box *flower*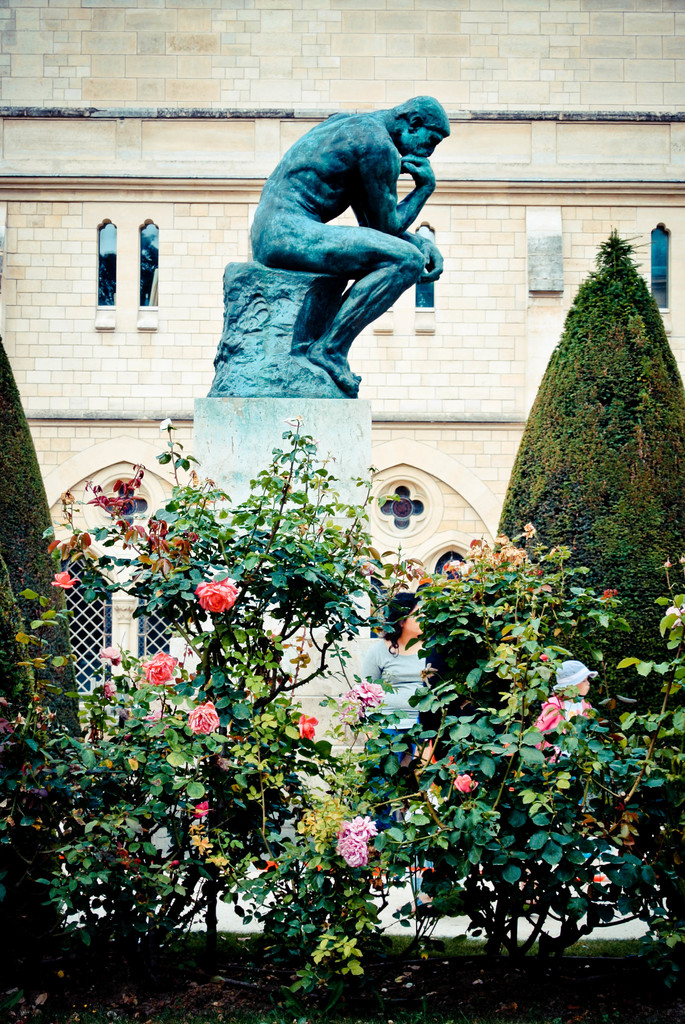
bbox(602, 586, 617, 600)
